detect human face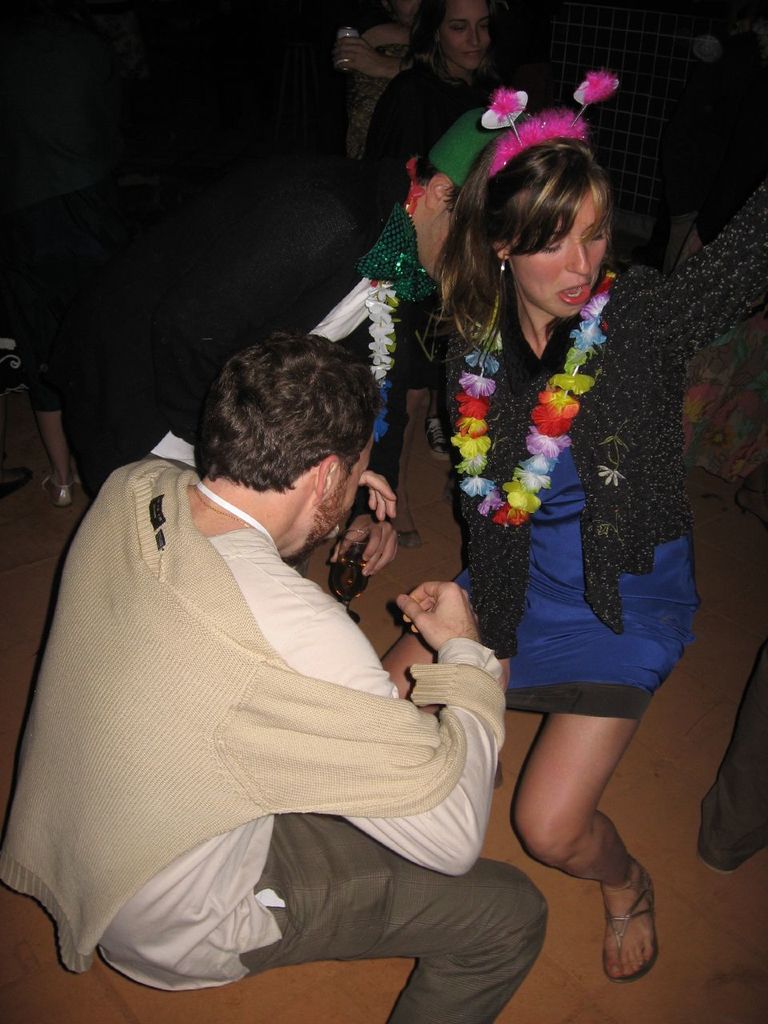
<region>317, 434, 374, 554</region>
